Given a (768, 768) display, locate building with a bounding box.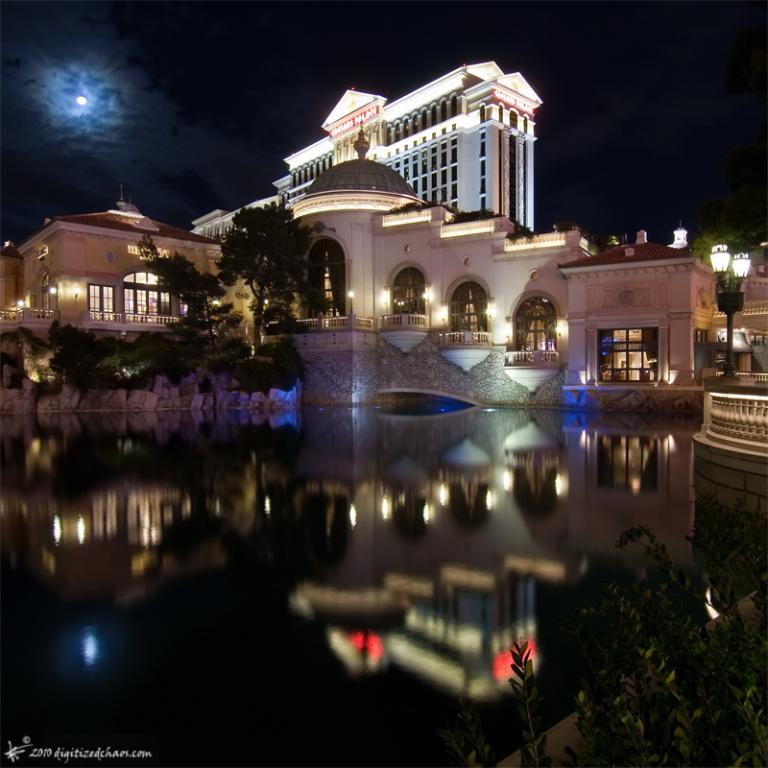
Located: BBox(0, 187, 225, 328).
